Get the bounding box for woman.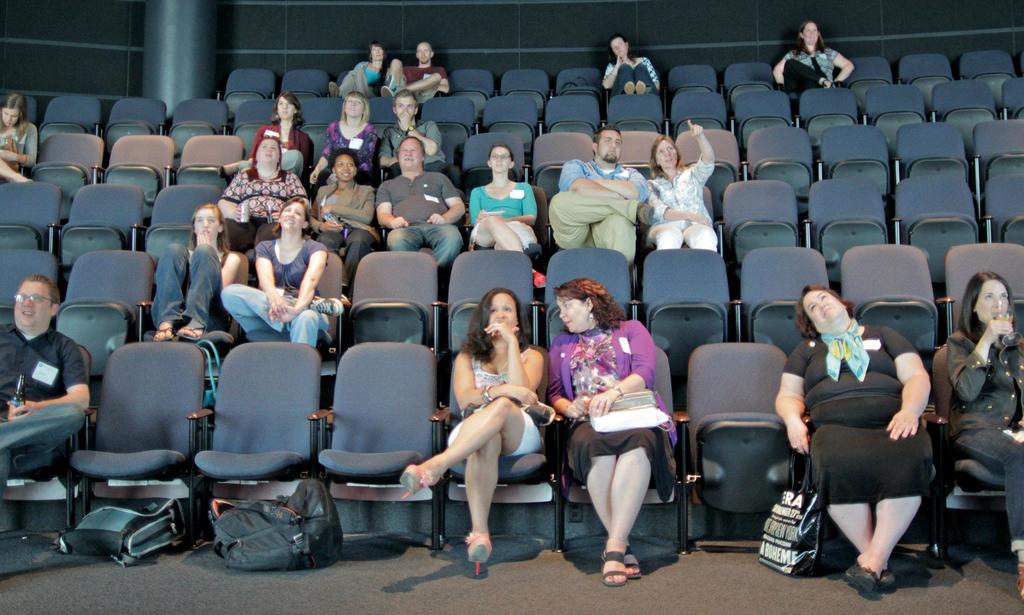
943,272,1023,607.
